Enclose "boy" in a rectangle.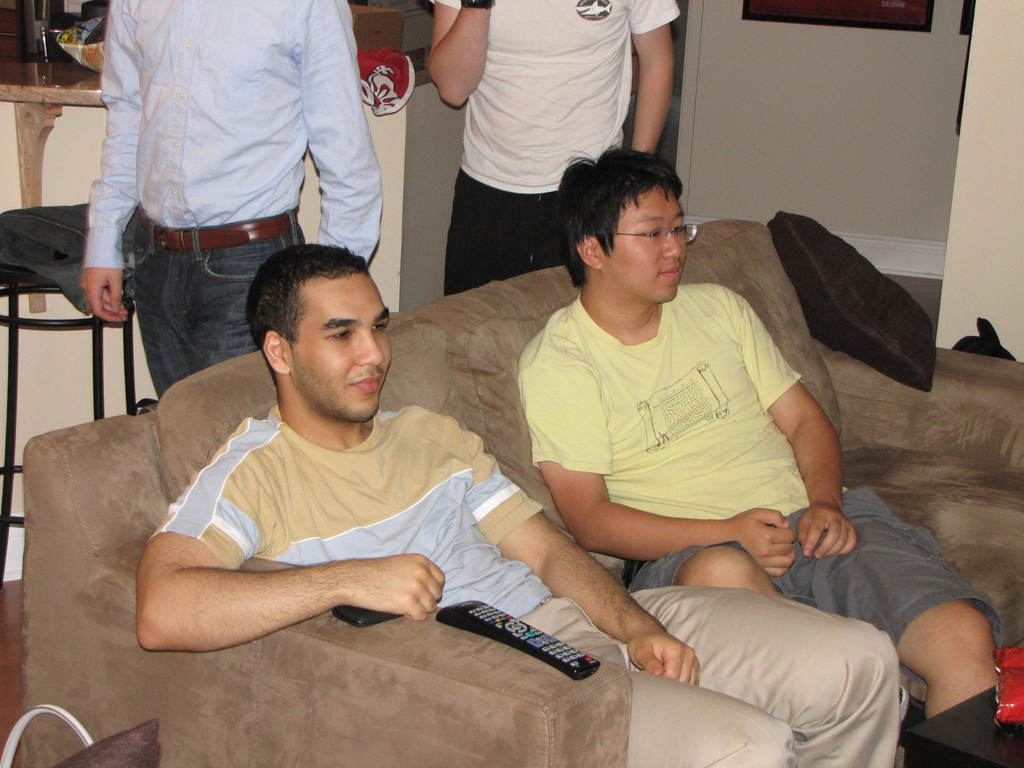
select_region(134, 243, 903, 767).
